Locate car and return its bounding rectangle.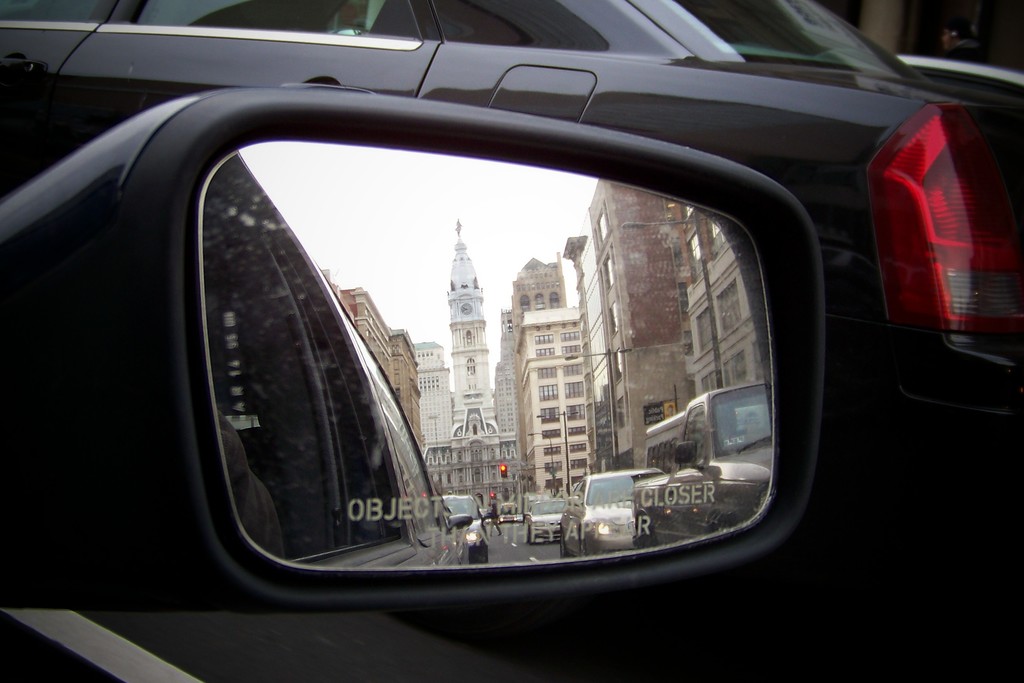
(0,0,1023,468).
